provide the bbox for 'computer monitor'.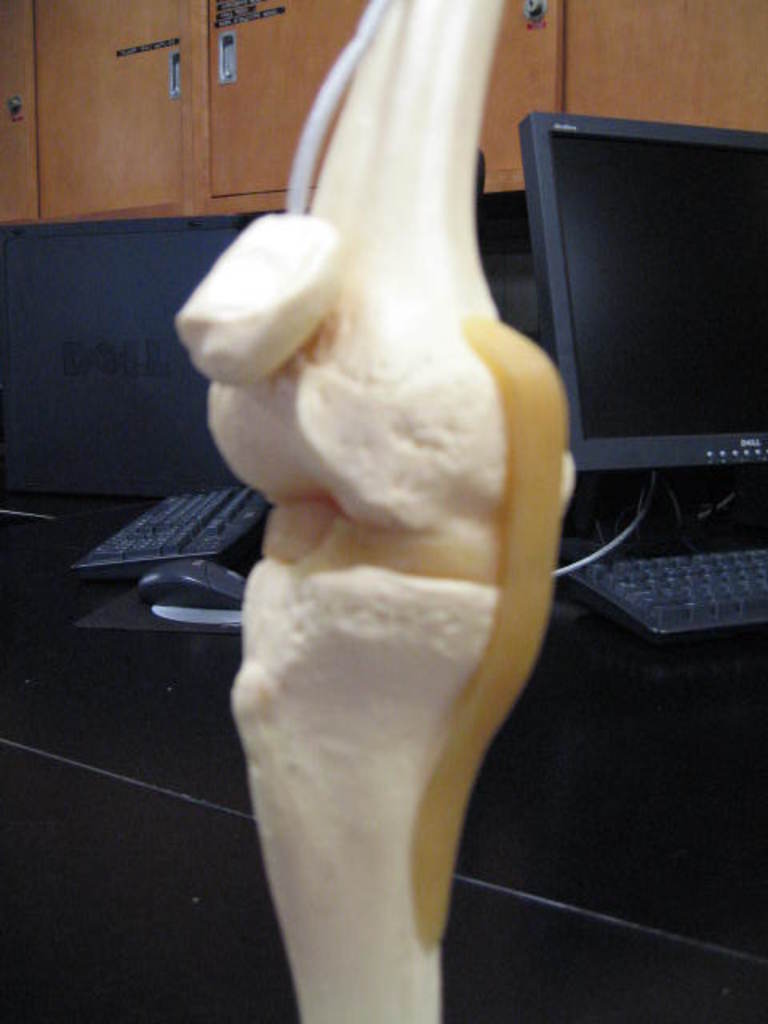
{"x1": 502, "y1": 107, "x2": 766, "y2": 598}.
